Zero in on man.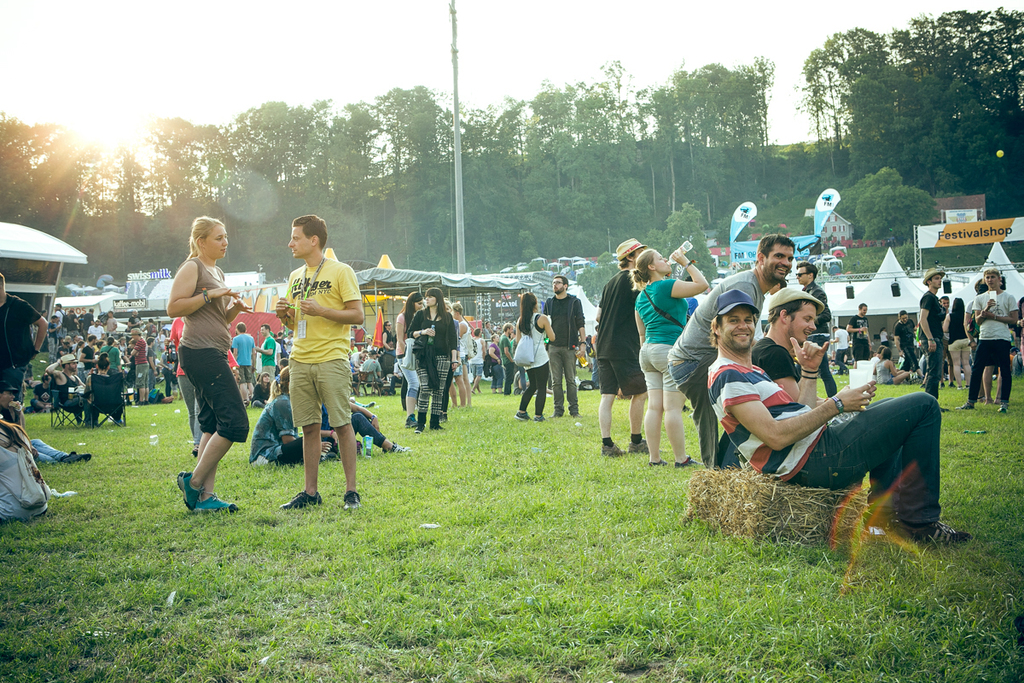
Zeroed in: box=[544, 272, 587, 415].
